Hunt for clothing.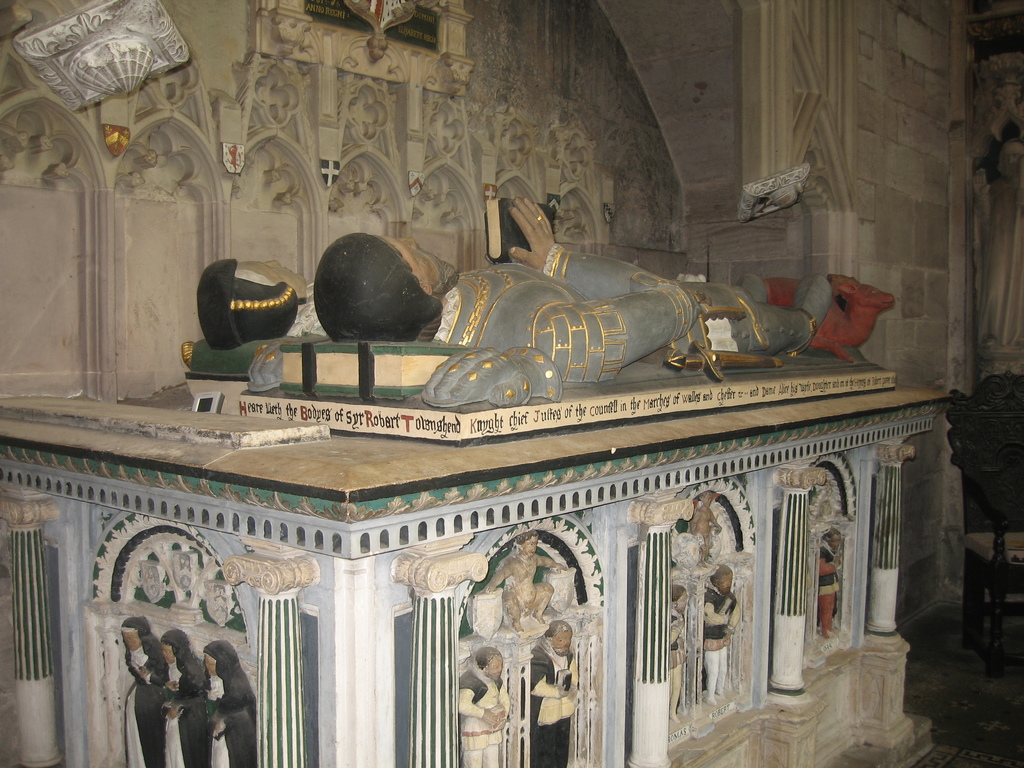
Hunted down at select_region(668, 611, 685, 703).
